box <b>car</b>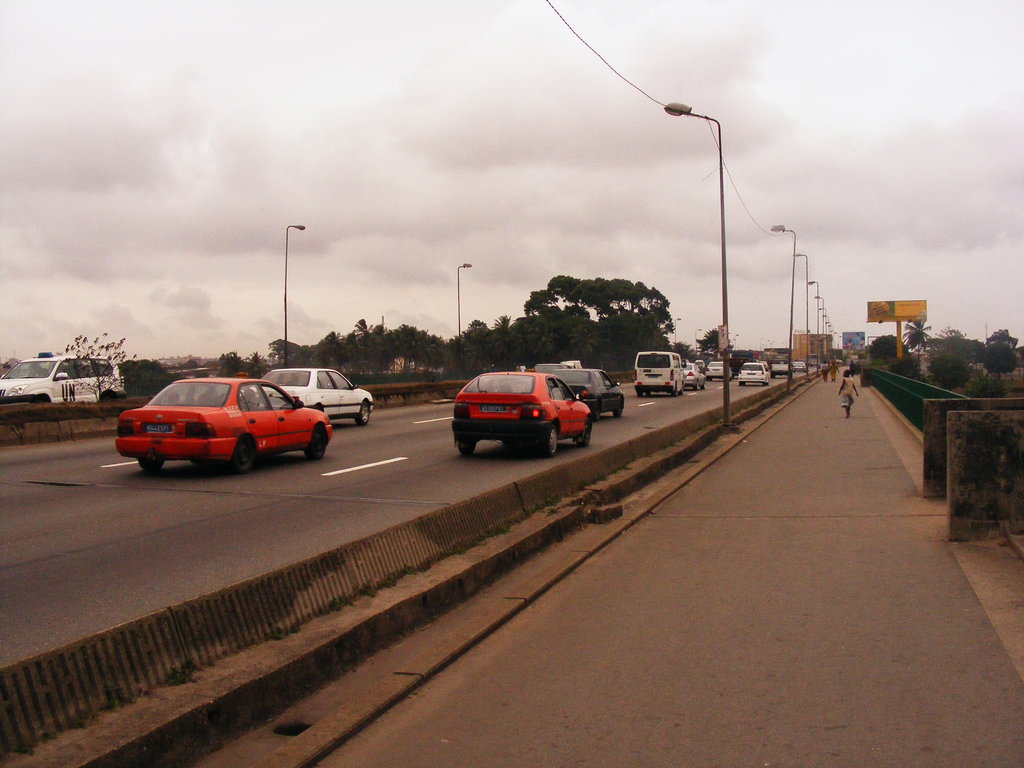
[249,369,374,425]
